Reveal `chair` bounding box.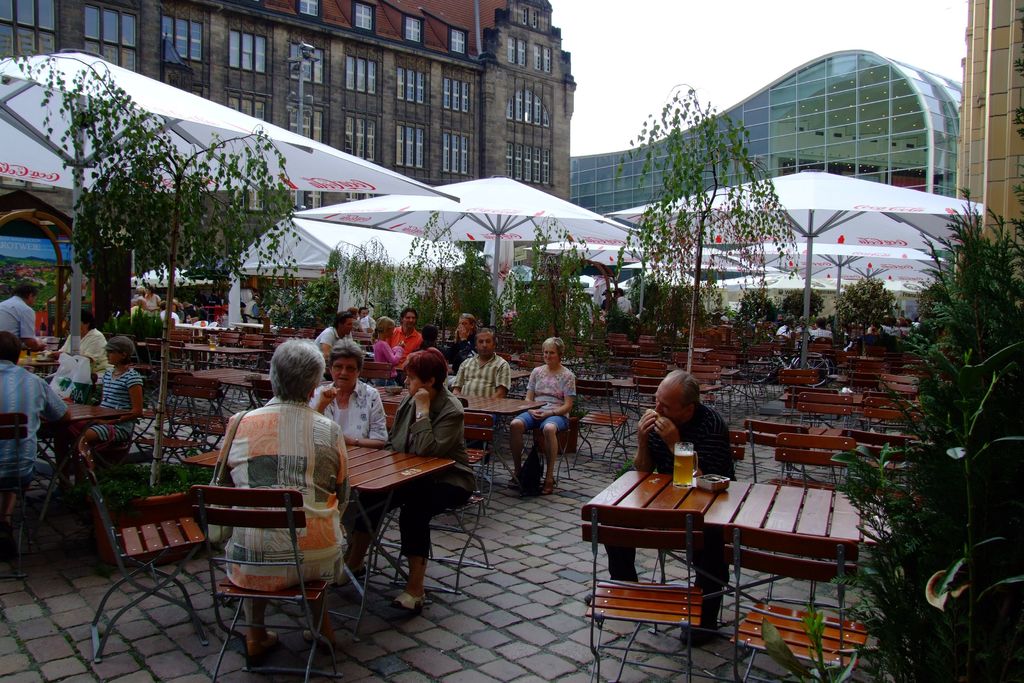
Revealed: {"x1": 717, "y1": 425, "x2": 750, "y2": 475}.
